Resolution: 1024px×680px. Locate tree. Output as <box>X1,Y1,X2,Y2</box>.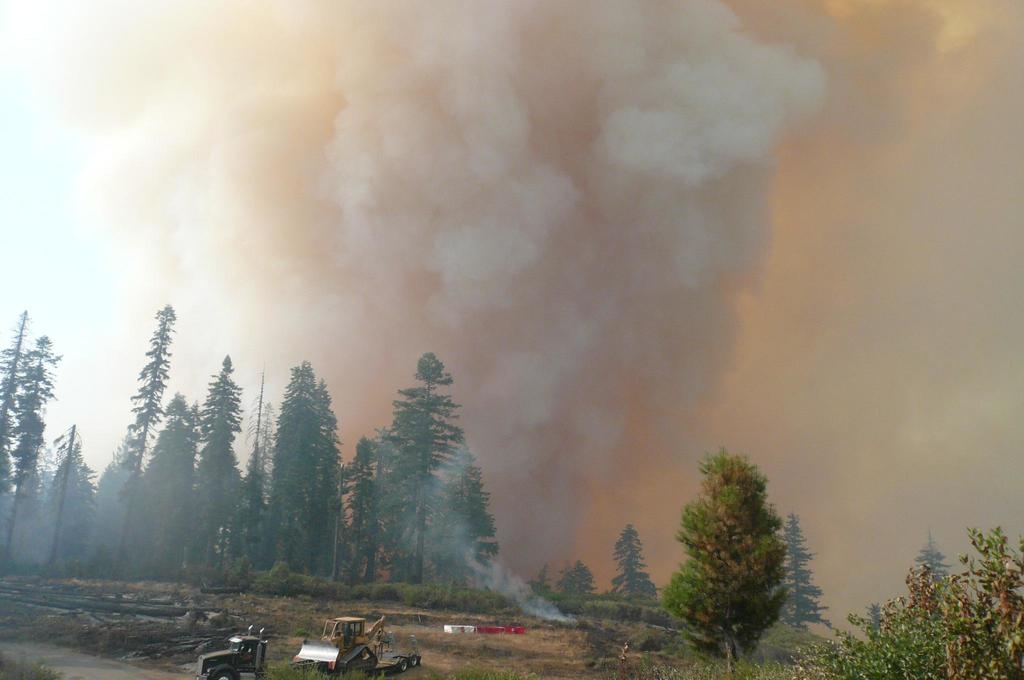
<box>135,384,196,583</box>.
